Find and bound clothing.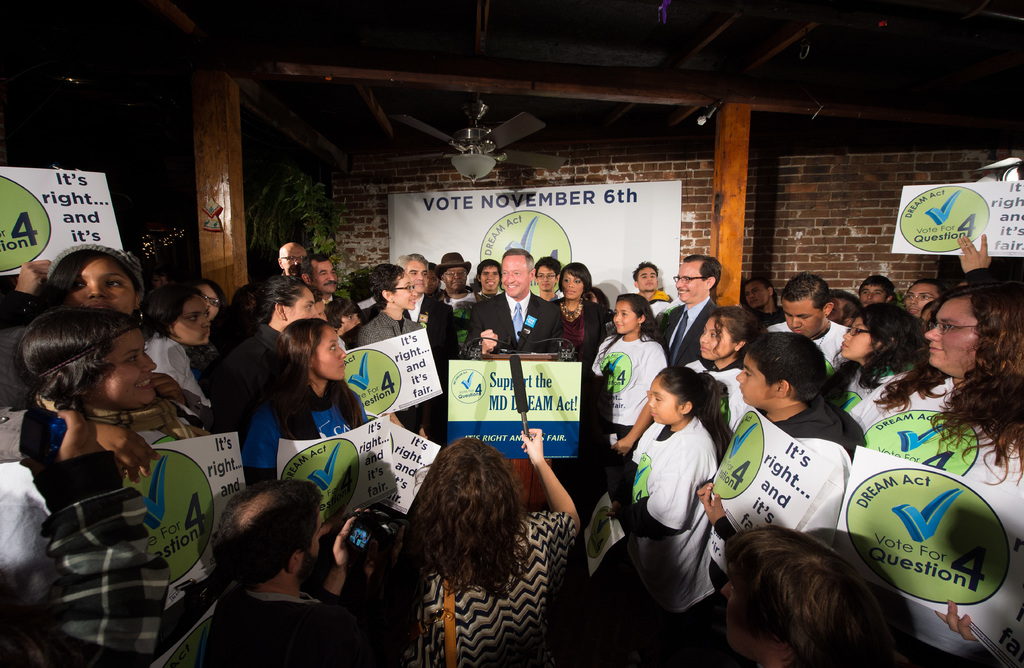
Bound: (x1=840, y1=361, x2=924, y2=439).
